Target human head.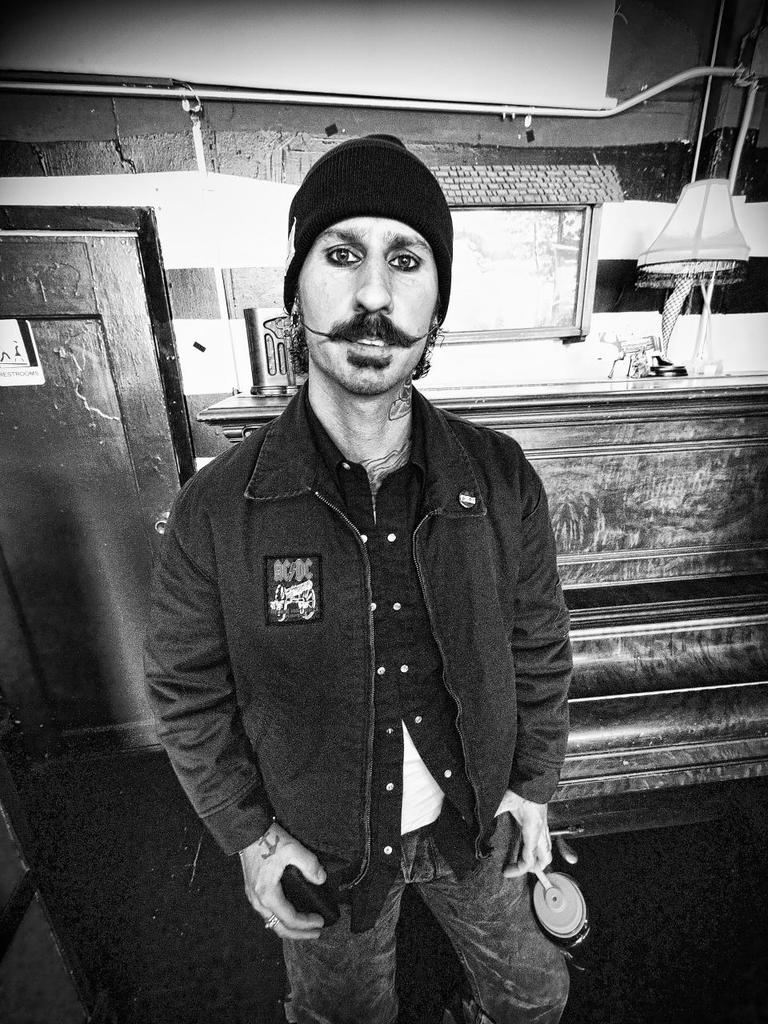
Target region: box=[293, 137, 450, 375].
